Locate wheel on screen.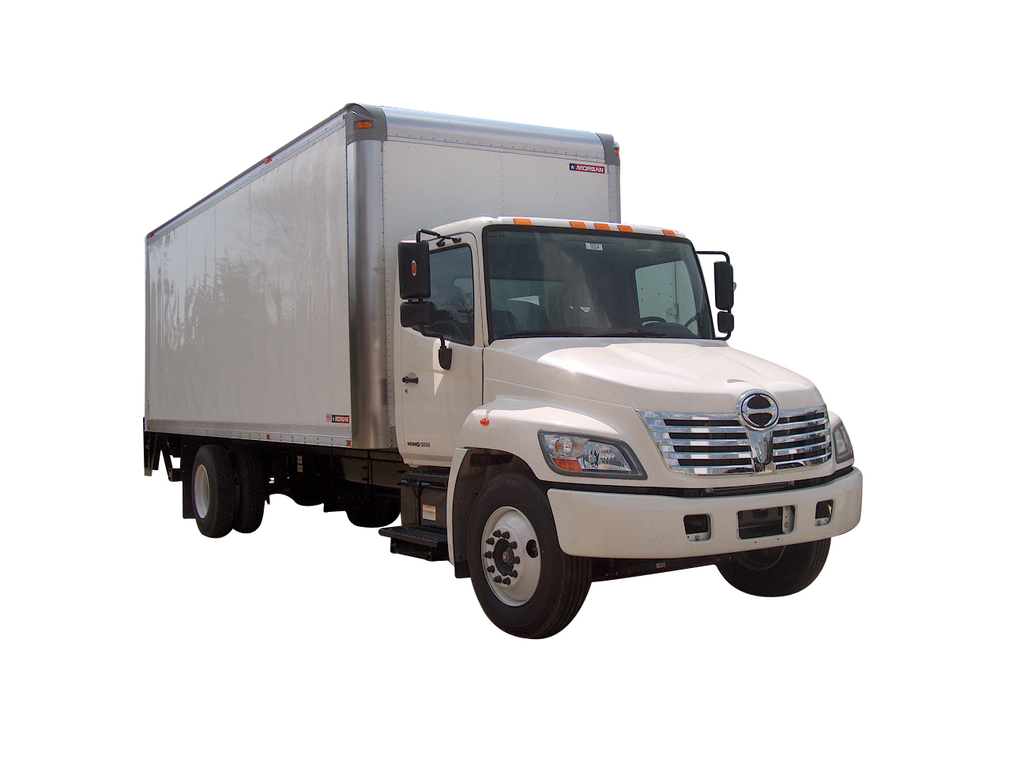
On screen at (left=191, top=445, right=233, bottom=539).
